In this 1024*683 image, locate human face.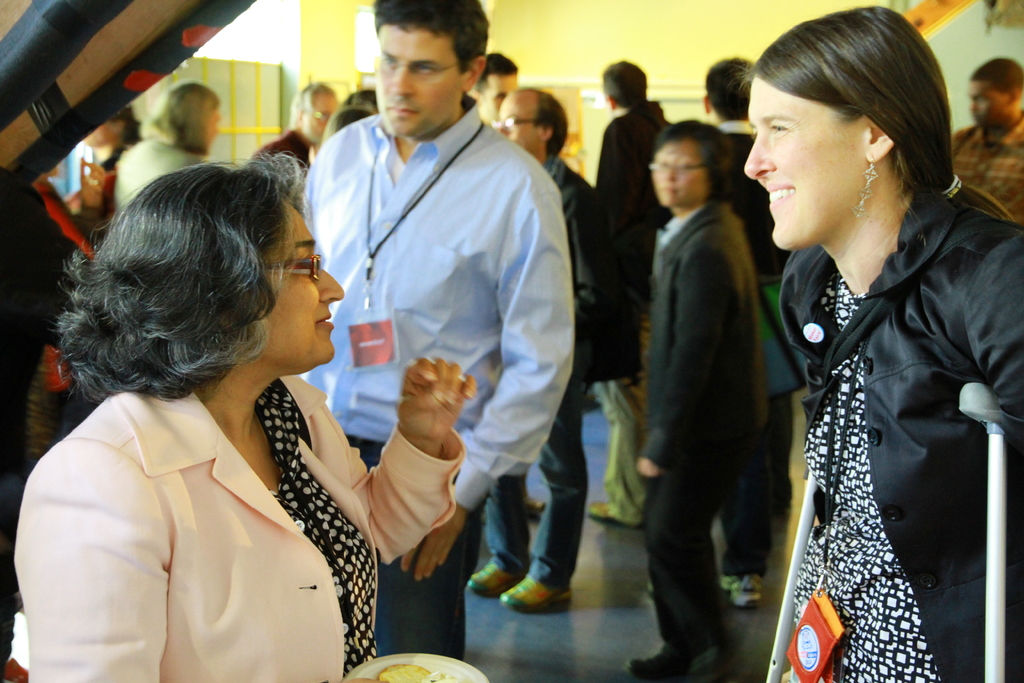
Bounding box: {"x1": 482, "y1": 67, "x2": 521, "y2": 128}.
